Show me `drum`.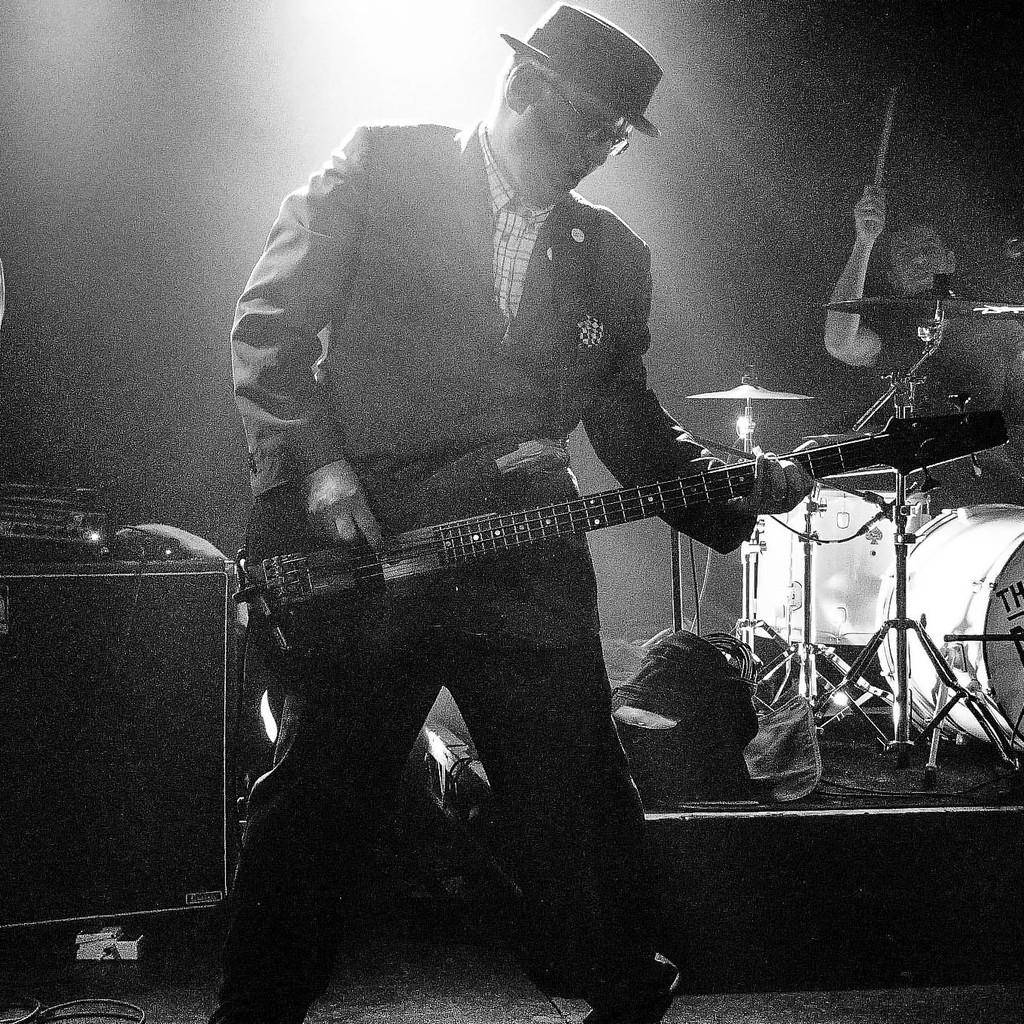
`drum` is here: x1=746 y1=496 x2=804 y2=640.
